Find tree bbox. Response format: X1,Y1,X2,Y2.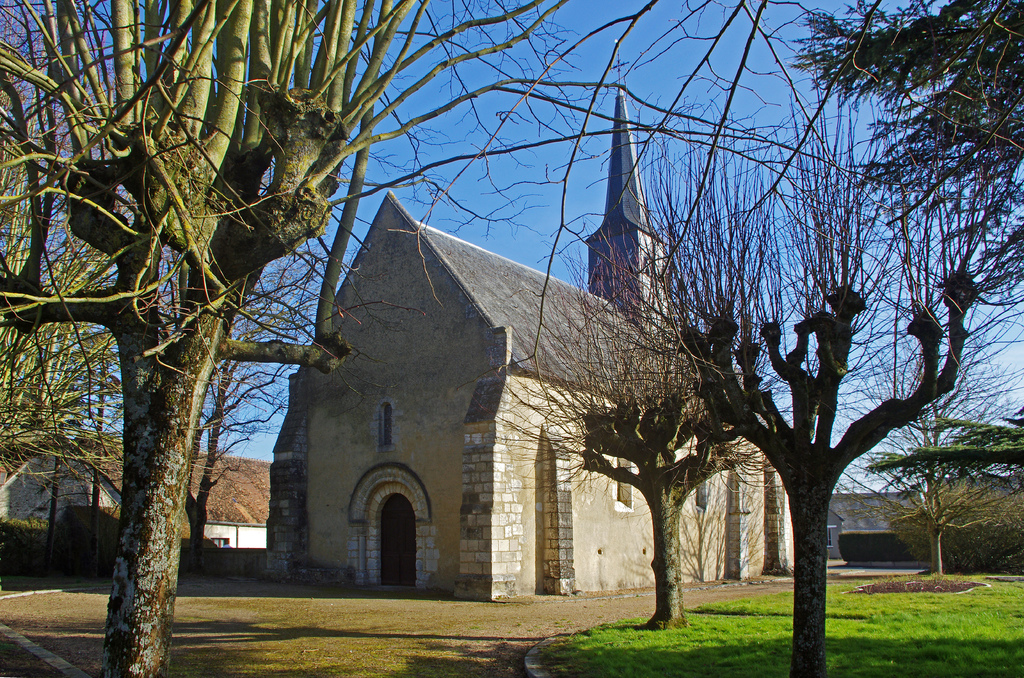
671,86,1023,677.
